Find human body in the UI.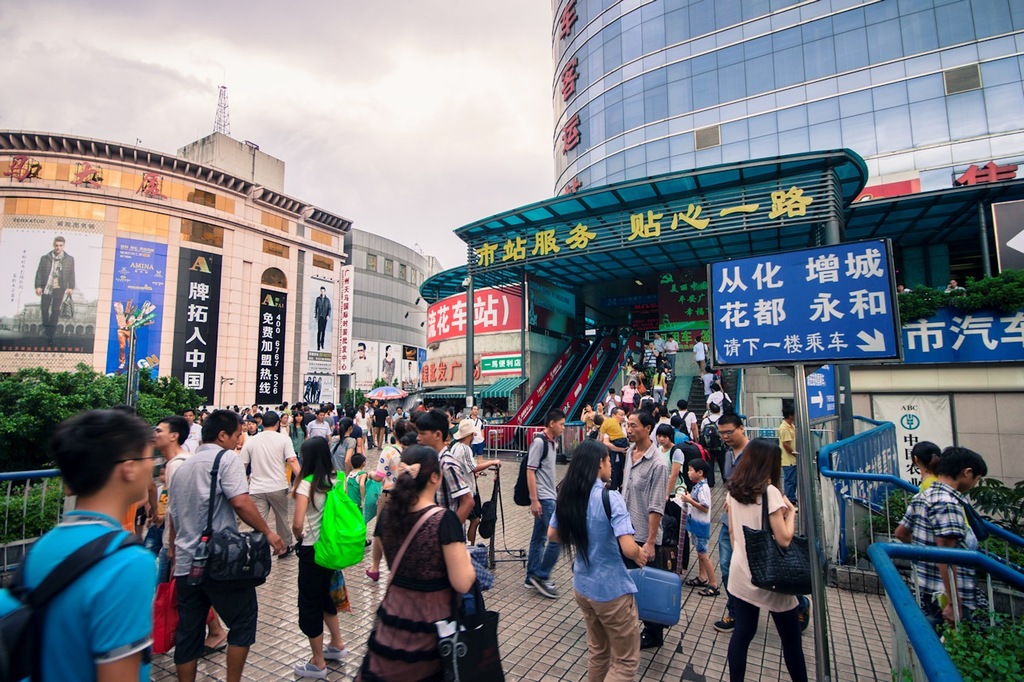
UI element at <bbox>414, 407, 473, 523</bbox>.
